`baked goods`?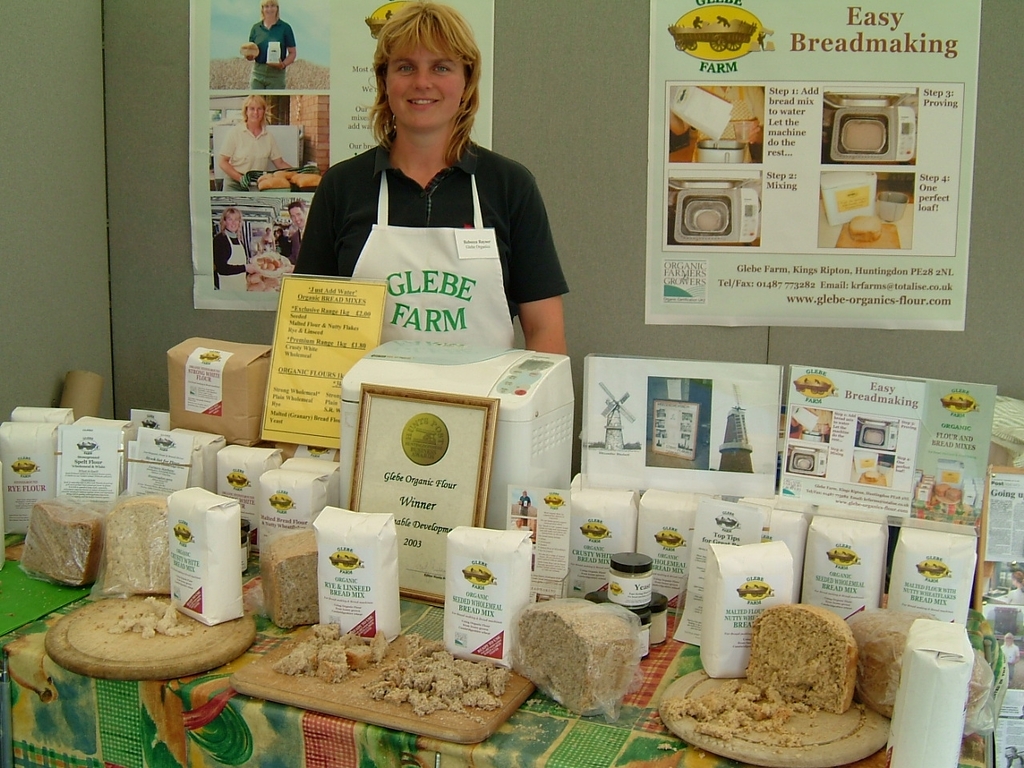
pyautogui.locateOnScreen(19, 502, 102, 591)
